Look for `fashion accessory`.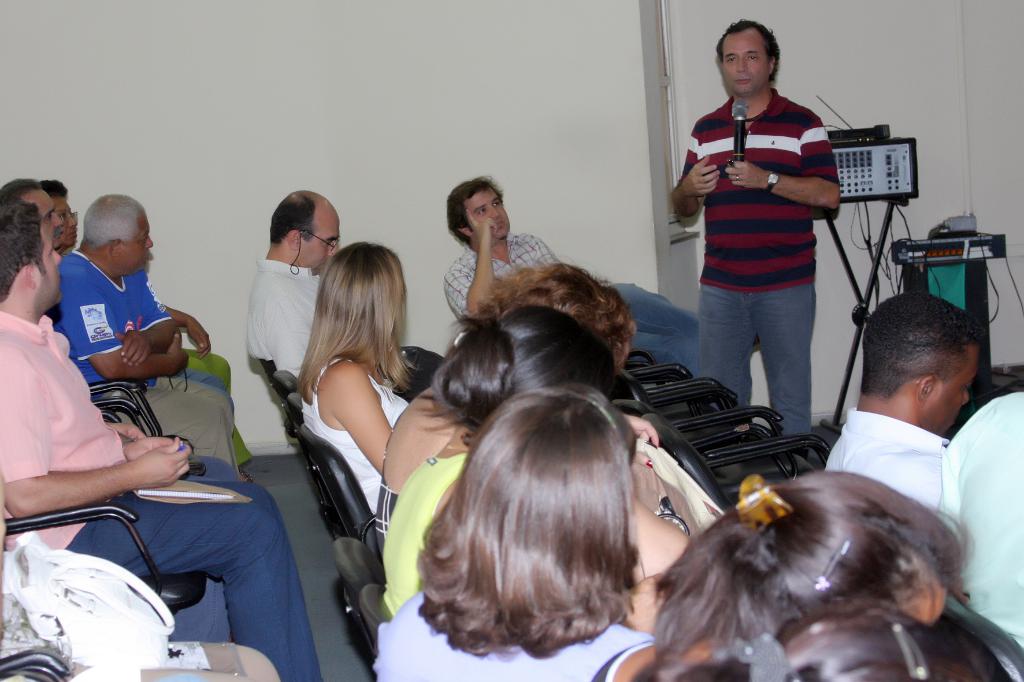
Found: <region>891, 621, 926, 681</region>.
